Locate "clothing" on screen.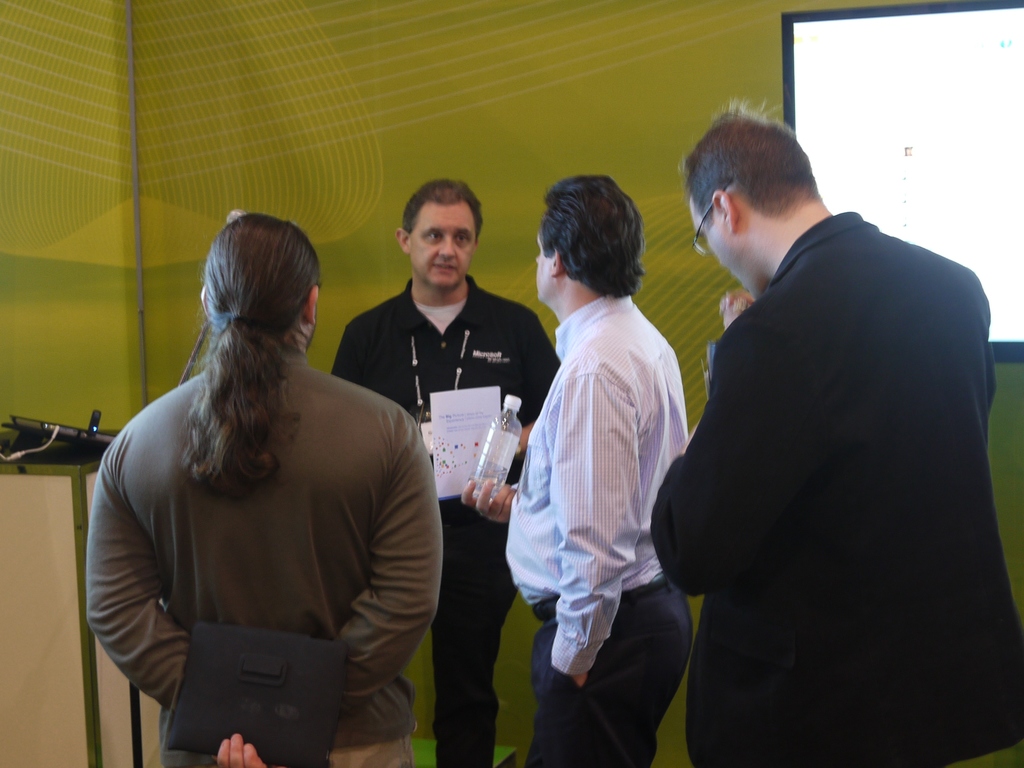
On screen at <bbox>505, 289, 693, 767</bbox>.
